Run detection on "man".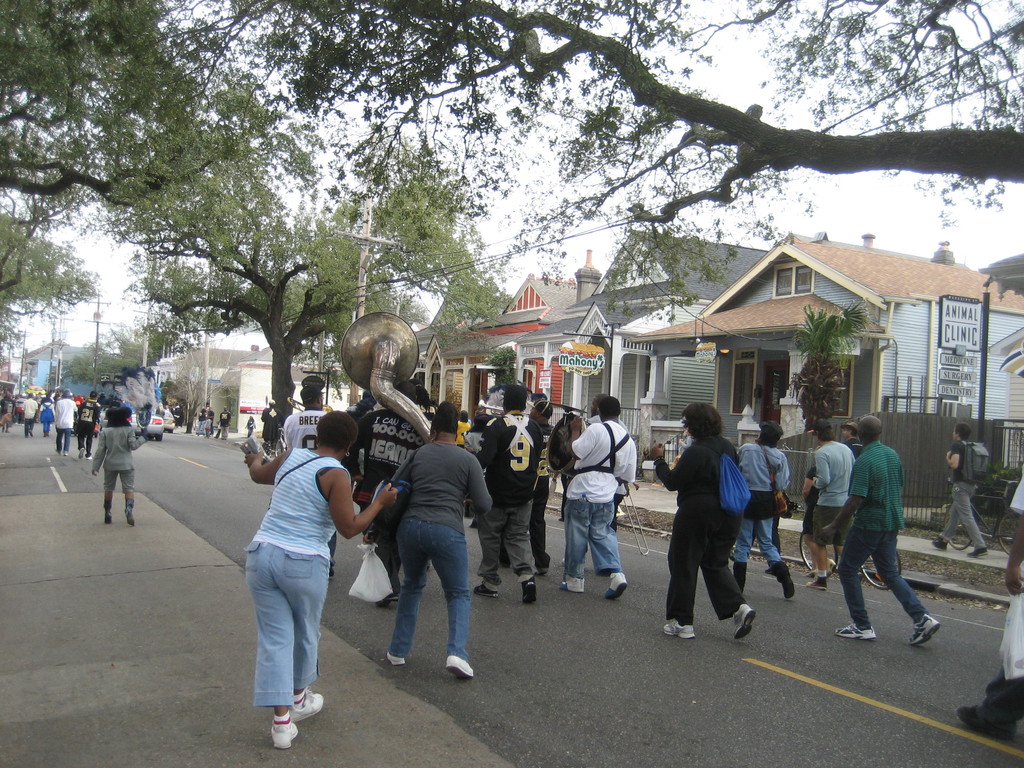
Result: bbox(0, 394, 18, 432).
